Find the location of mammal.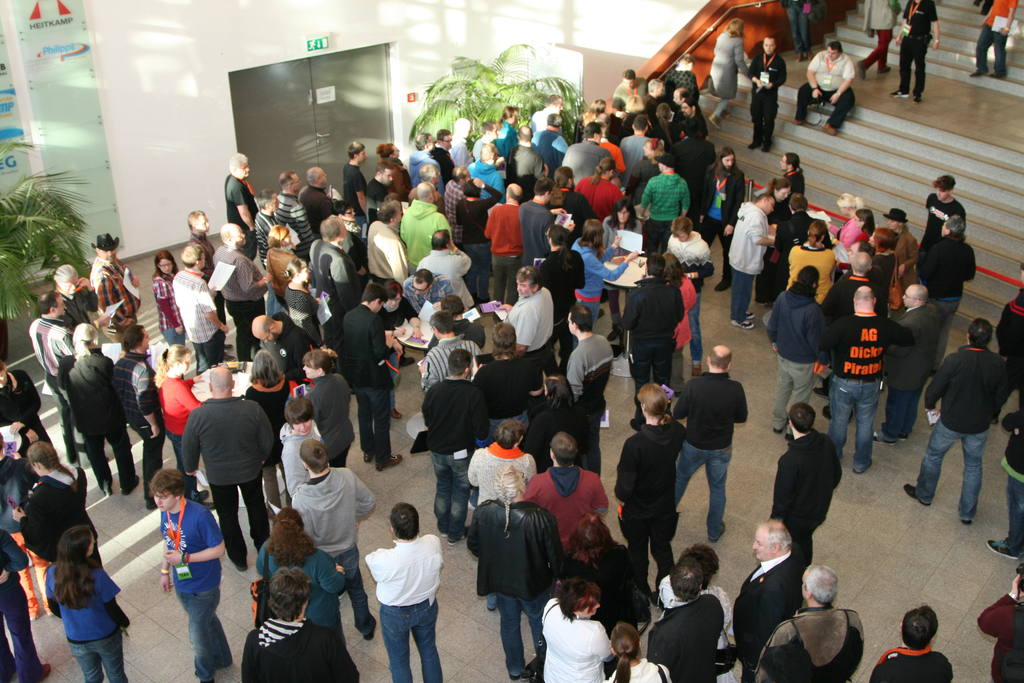
Location: BBox(484, 179, 521, 300).
